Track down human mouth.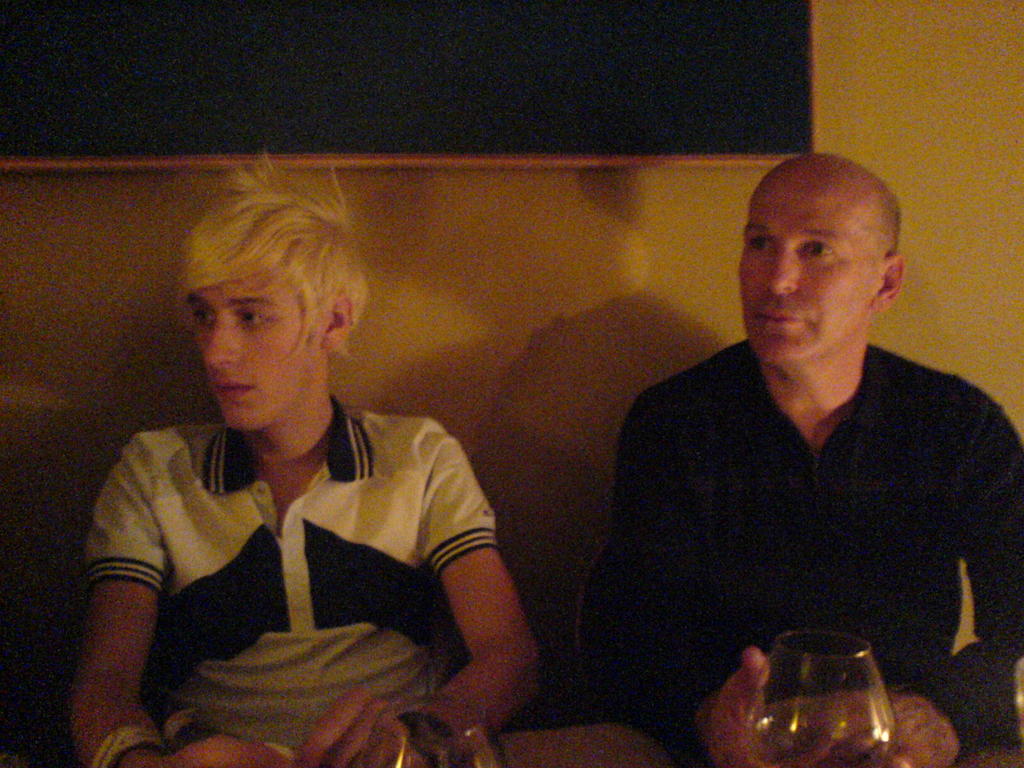
Tracked to <bbox>217, 369, 257, 416</bbox>.
